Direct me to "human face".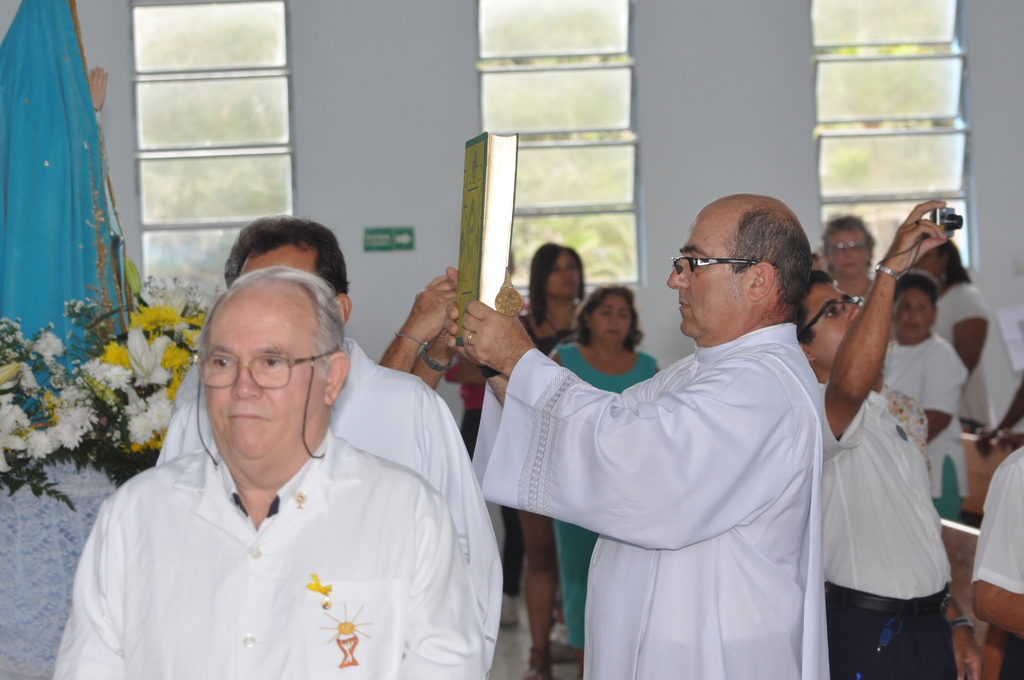
Direction: <bbox>594, 294, 634, 348</bbox>.
